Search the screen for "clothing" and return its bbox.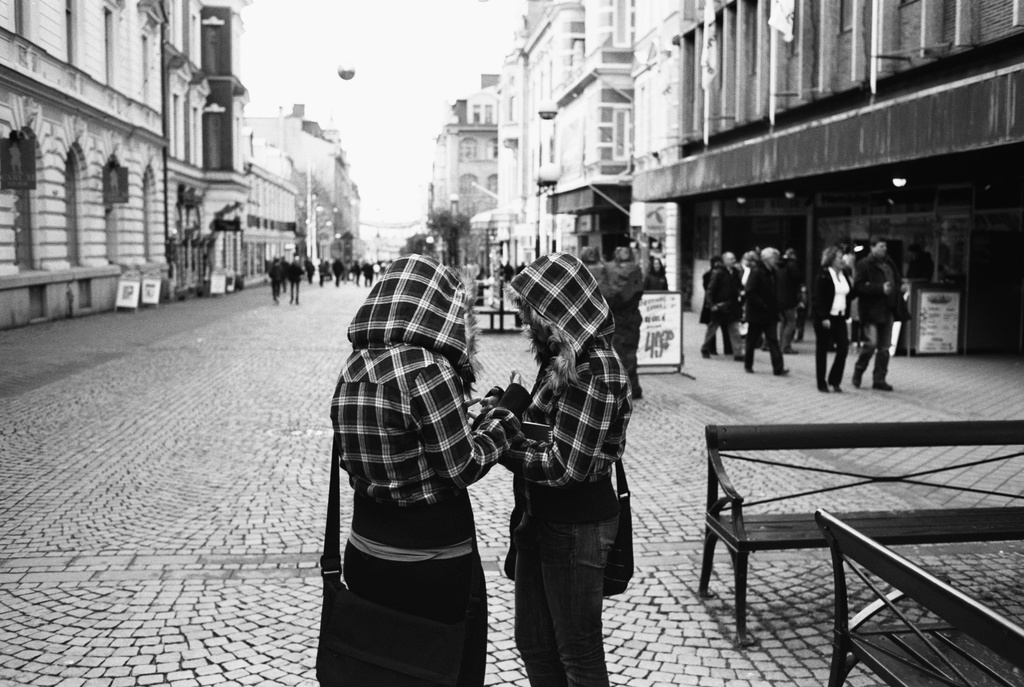
Found: select_region(746, 274, 790, 366).
